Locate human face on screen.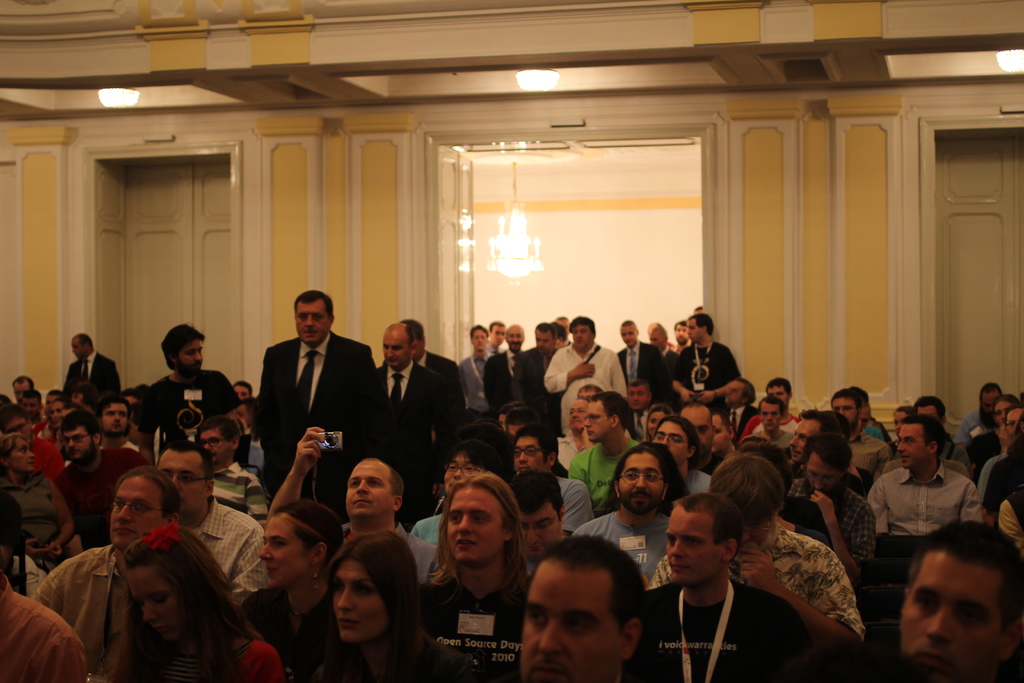
On screen at bbox(485, 322, 506, 347).
